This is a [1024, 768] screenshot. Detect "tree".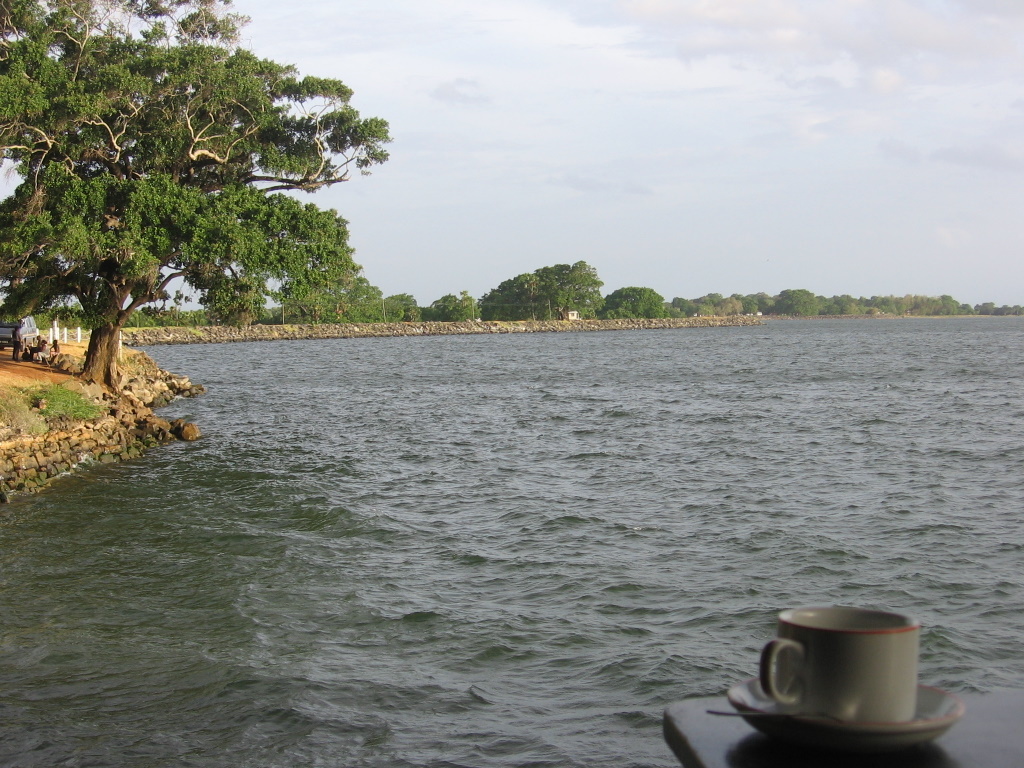
l=21, t=35, r=379, b=393.
